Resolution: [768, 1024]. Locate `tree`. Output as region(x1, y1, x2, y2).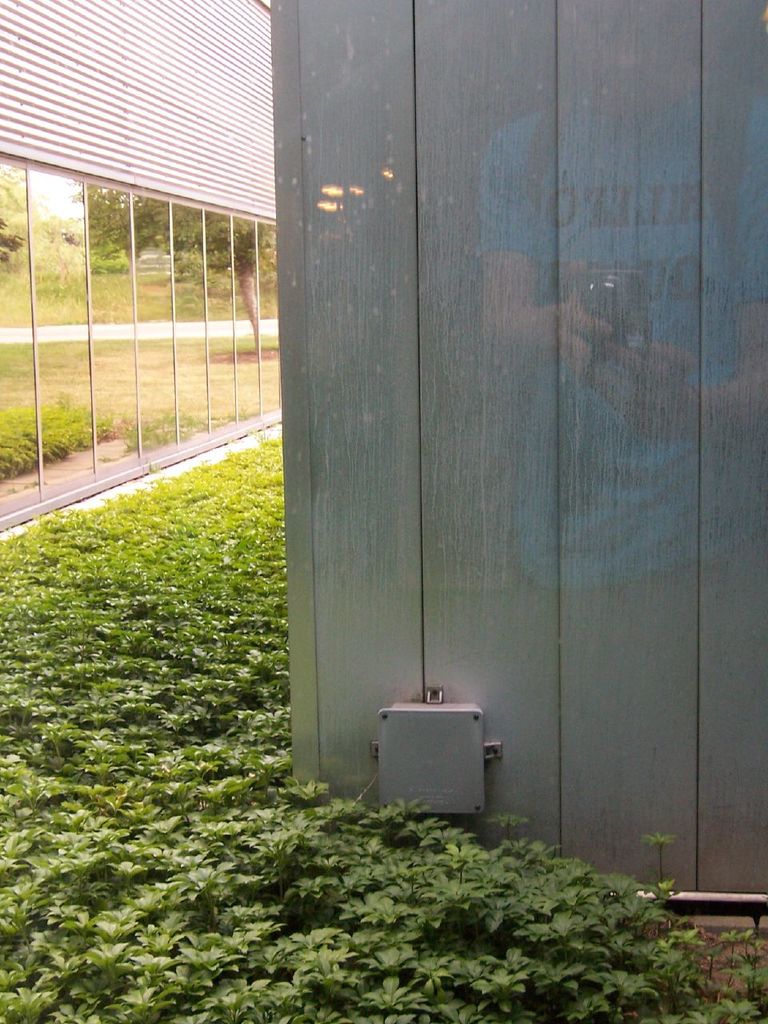
region(74, 182, 282, 354).
